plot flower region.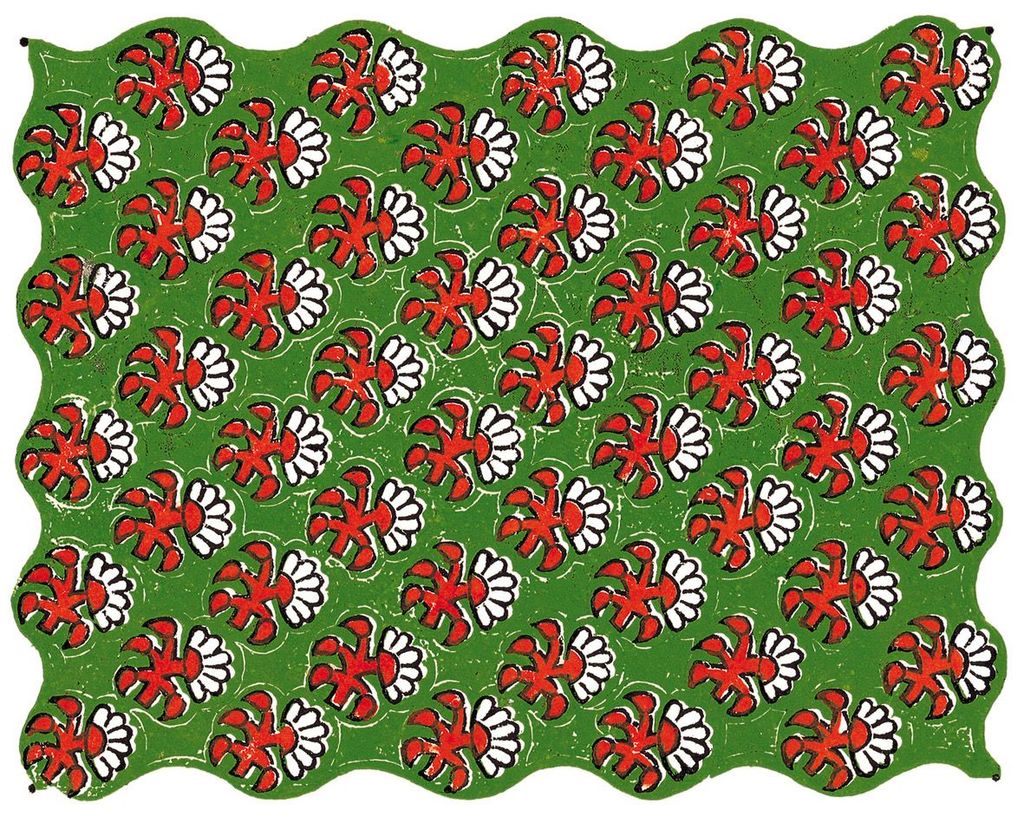
Plotted at l=564, t=36, r=629, b=106.
